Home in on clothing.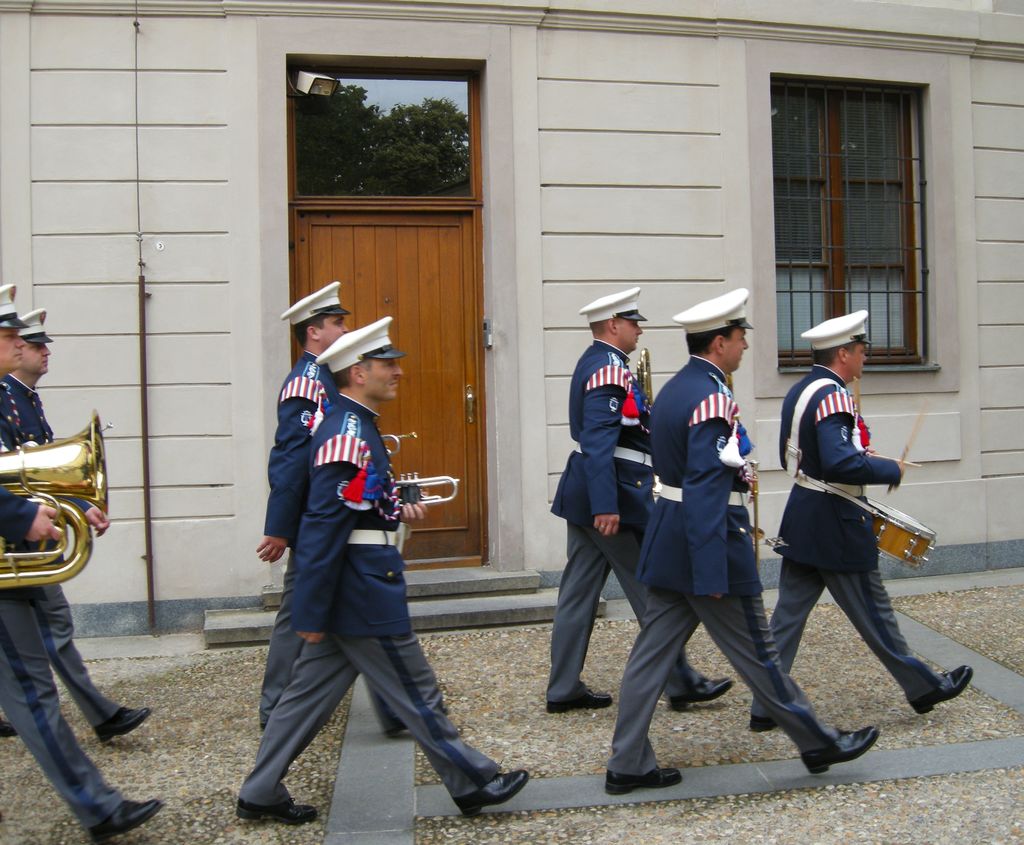
Homed in at locate(541, 342, 658, 531).
